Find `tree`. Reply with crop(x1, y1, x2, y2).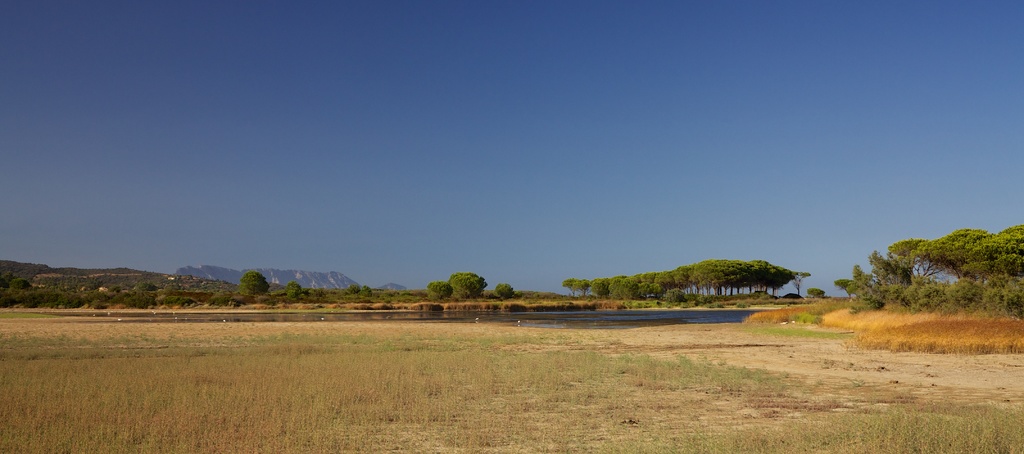
crop(283, 283, 305, 304).
